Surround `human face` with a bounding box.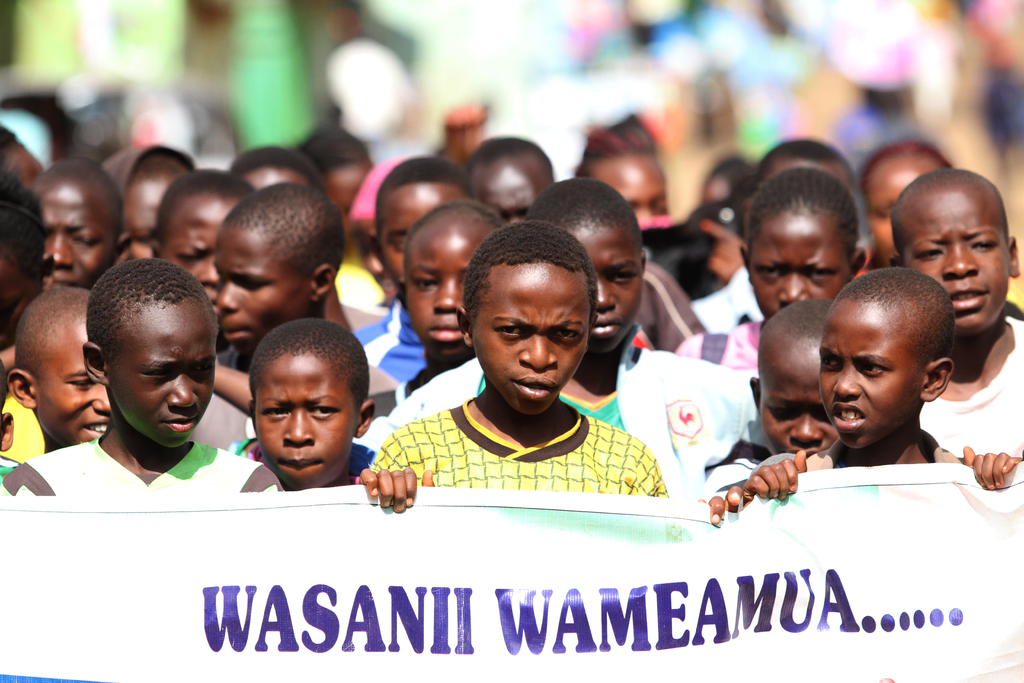
bbox=(43, 183, 111, 287).
